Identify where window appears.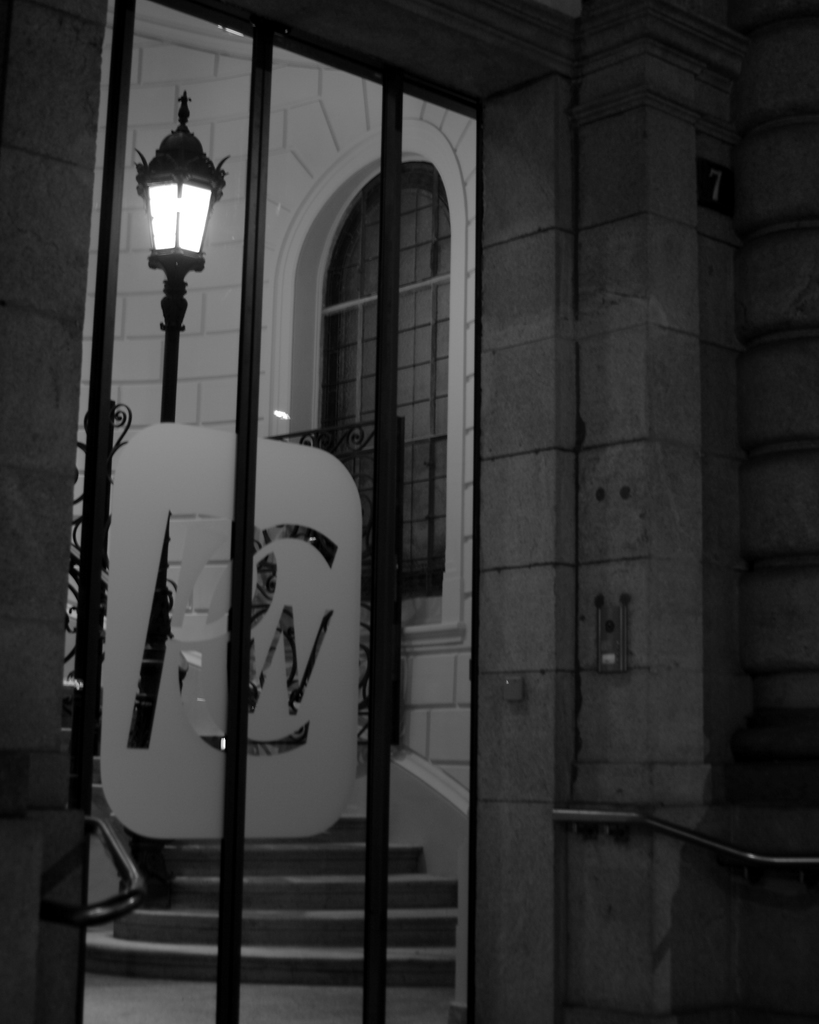
Appears at (left=324, top=159, right=457, bottom=614).
